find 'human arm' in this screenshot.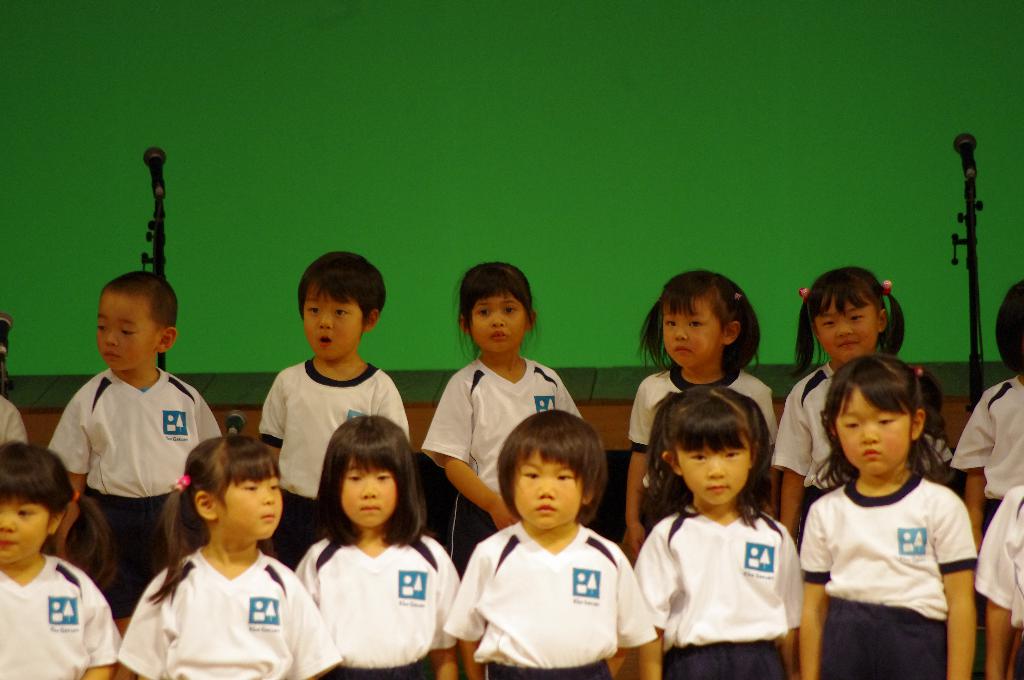
The bounding box for 'human arm' is 804 509 838 679.
